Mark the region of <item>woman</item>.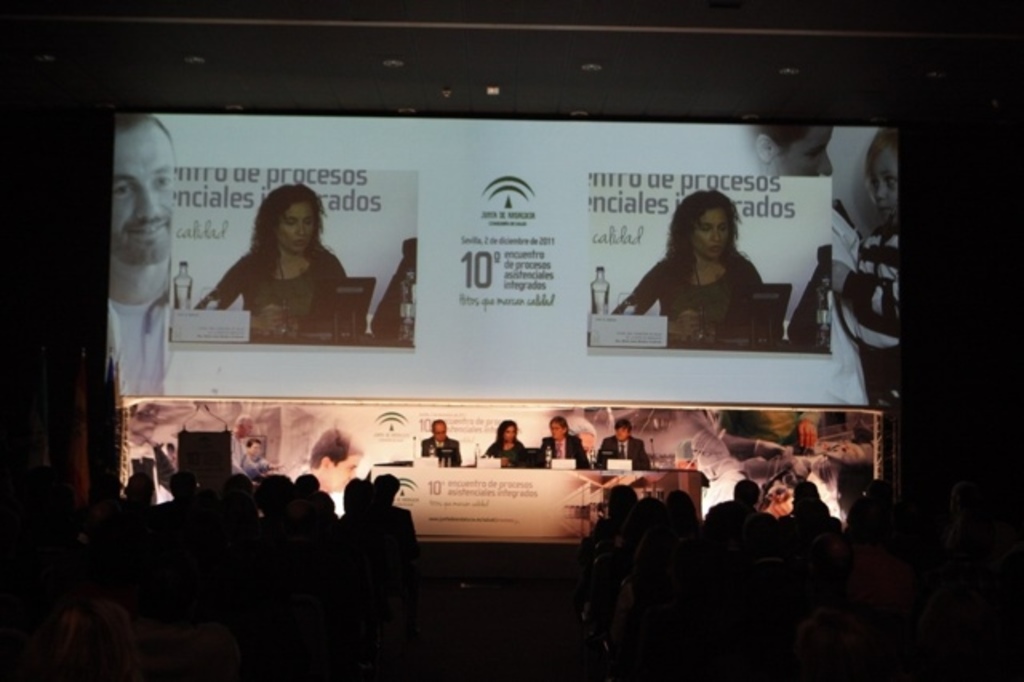
Region: box(194, 183, 349, 344).
